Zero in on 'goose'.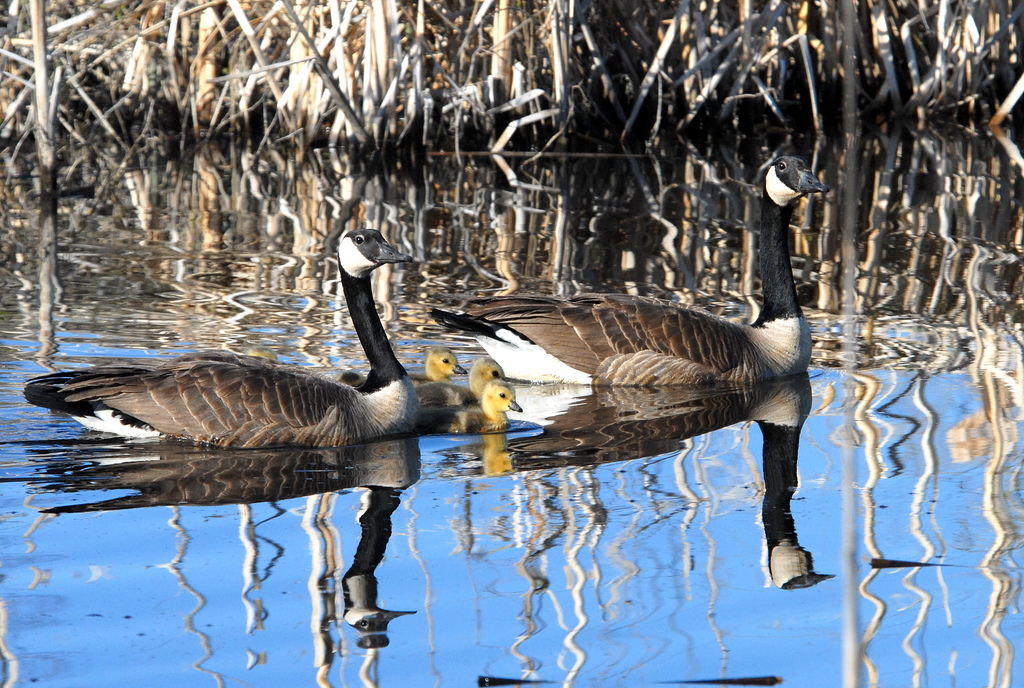
Zeroed in: <region>451, 355, 506, 401</region>.
